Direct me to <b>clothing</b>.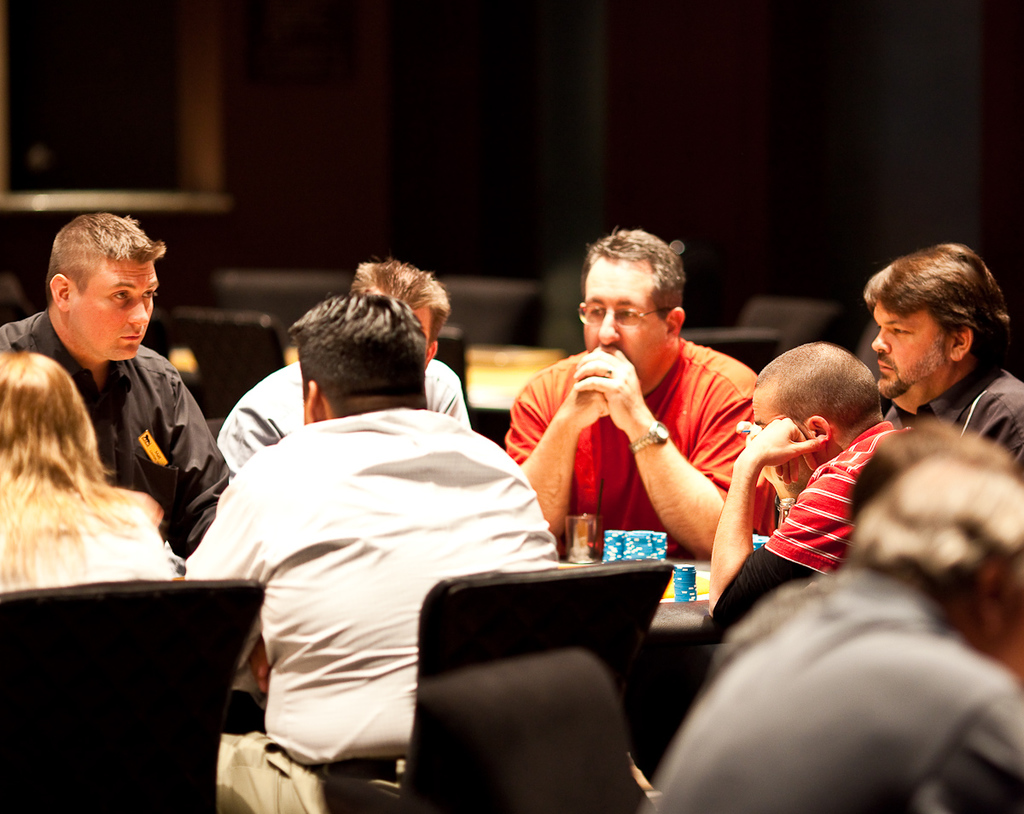
Direction: detection(189, 323, 605, 784).
